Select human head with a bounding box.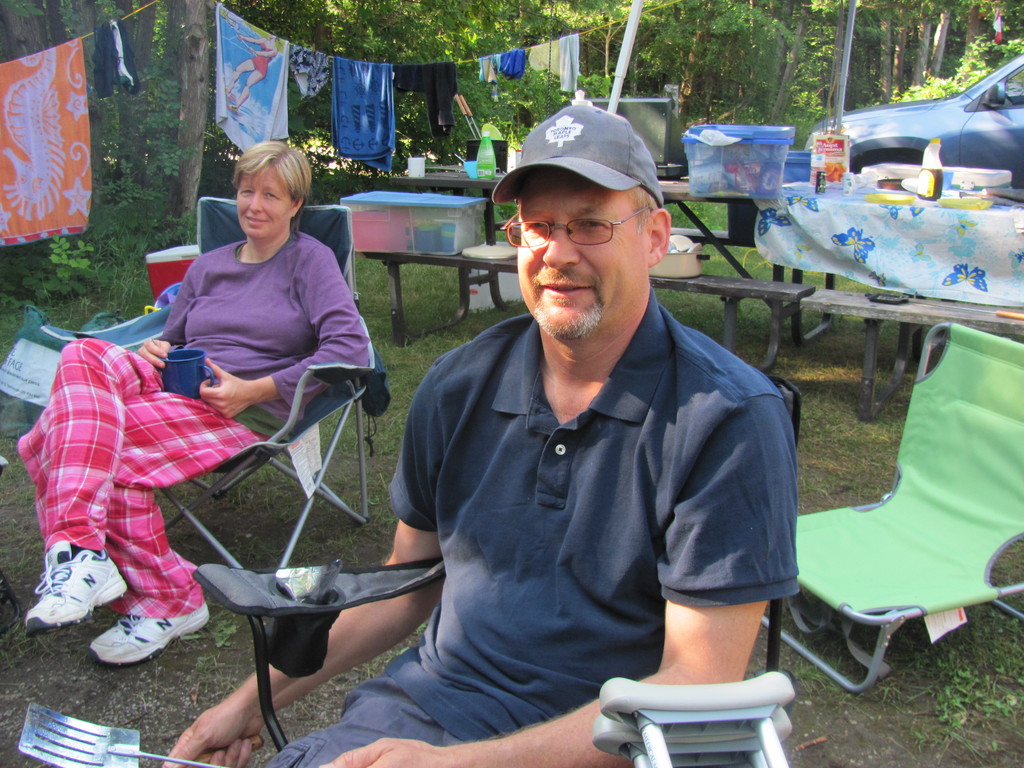
l=514, t=102, r=670, b=346.
